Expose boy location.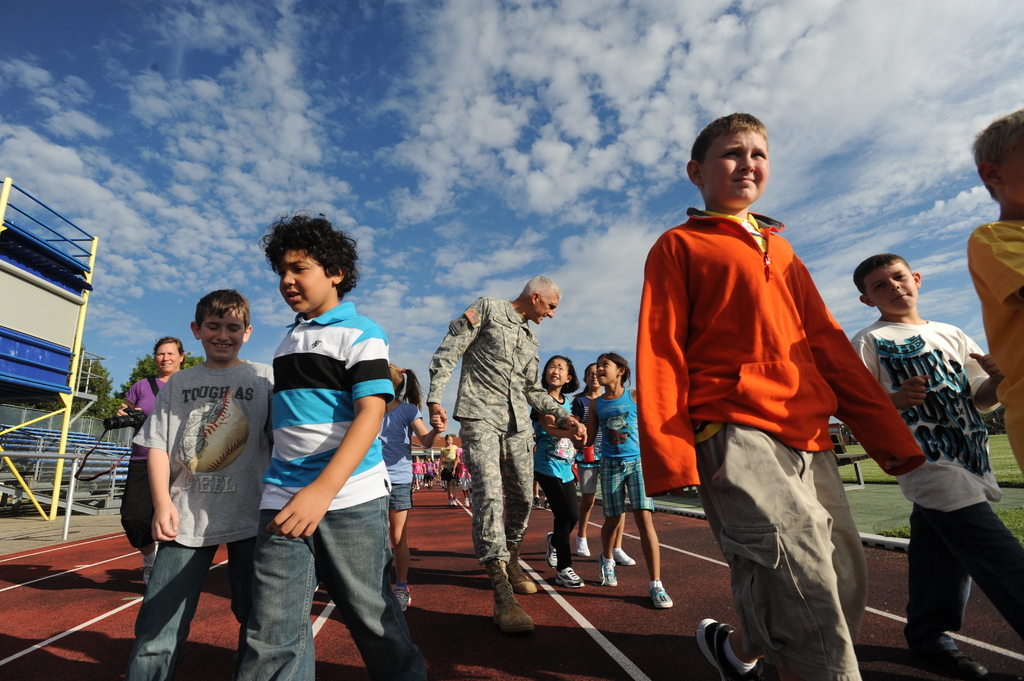
Exposed at x1=854 y1=253 x2=1023 y2=680.
